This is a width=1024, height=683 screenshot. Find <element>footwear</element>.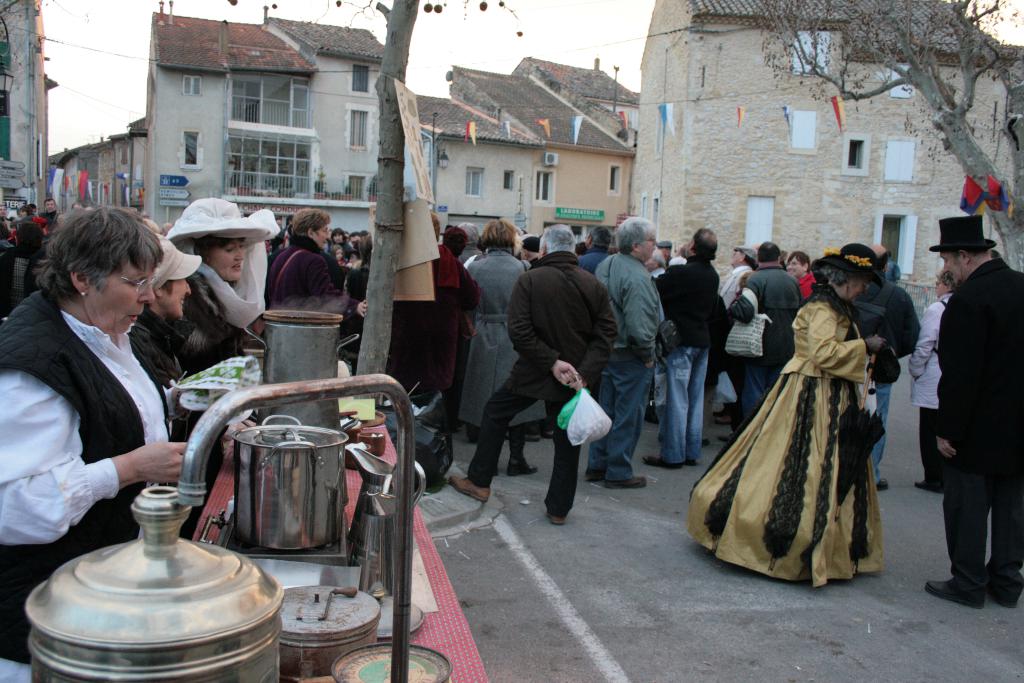
Bounding box: 716 413 733 427.
